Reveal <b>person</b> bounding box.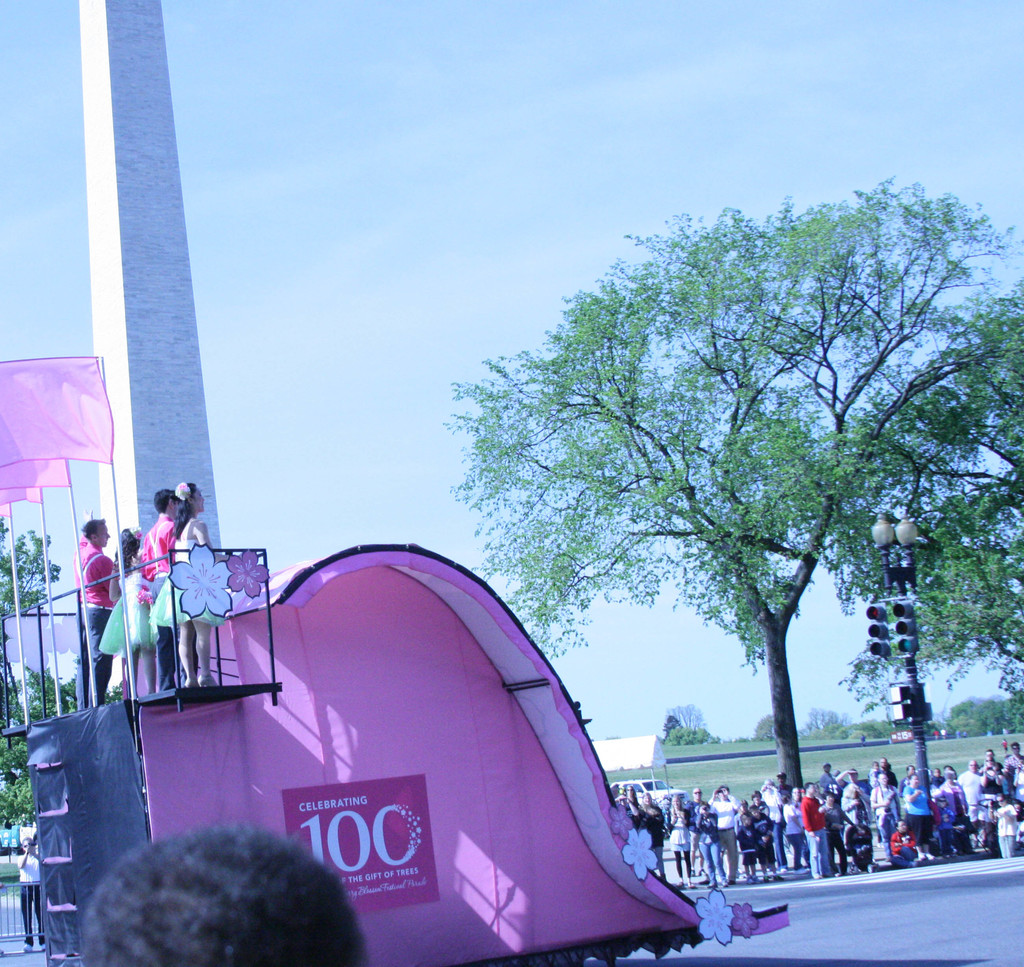
Revealed: 76, 515, 120, 703.
